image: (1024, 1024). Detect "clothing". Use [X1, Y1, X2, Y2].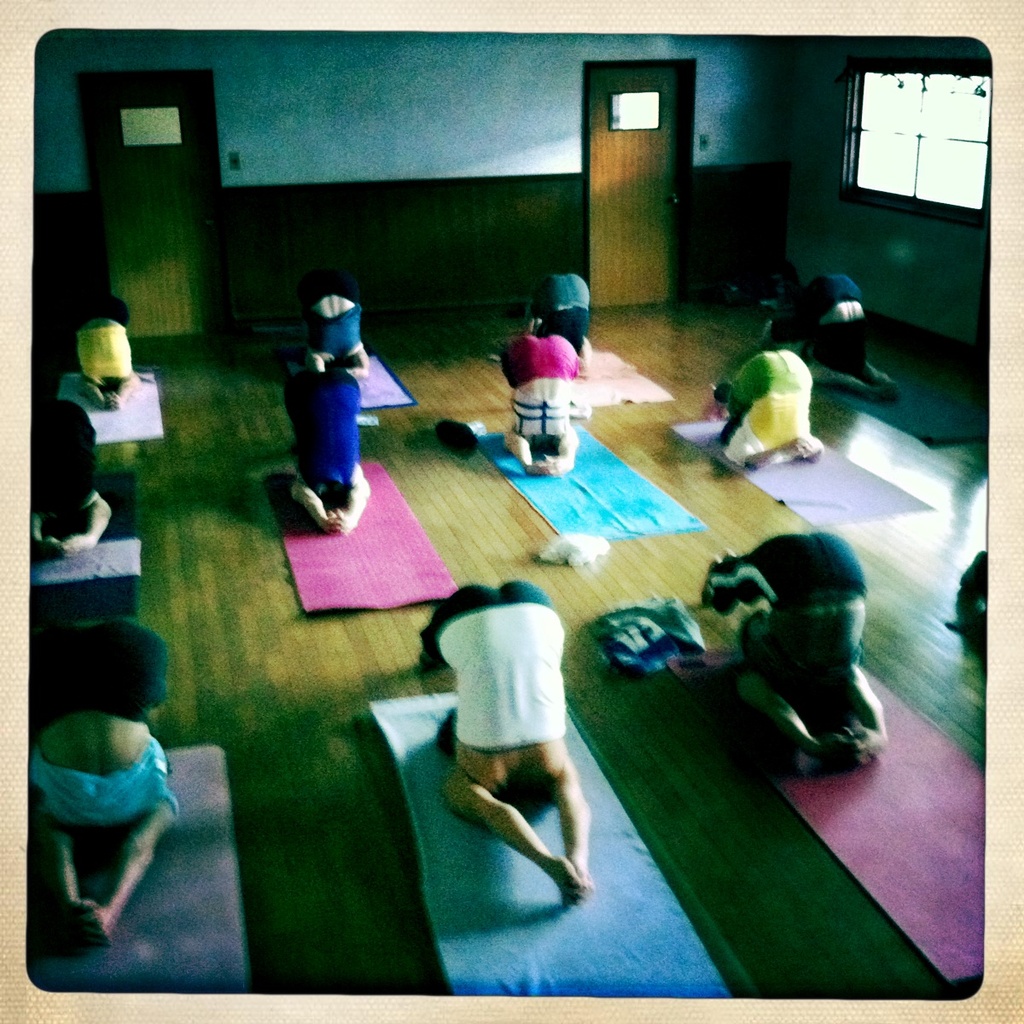
[303, 267, 363, 369].
